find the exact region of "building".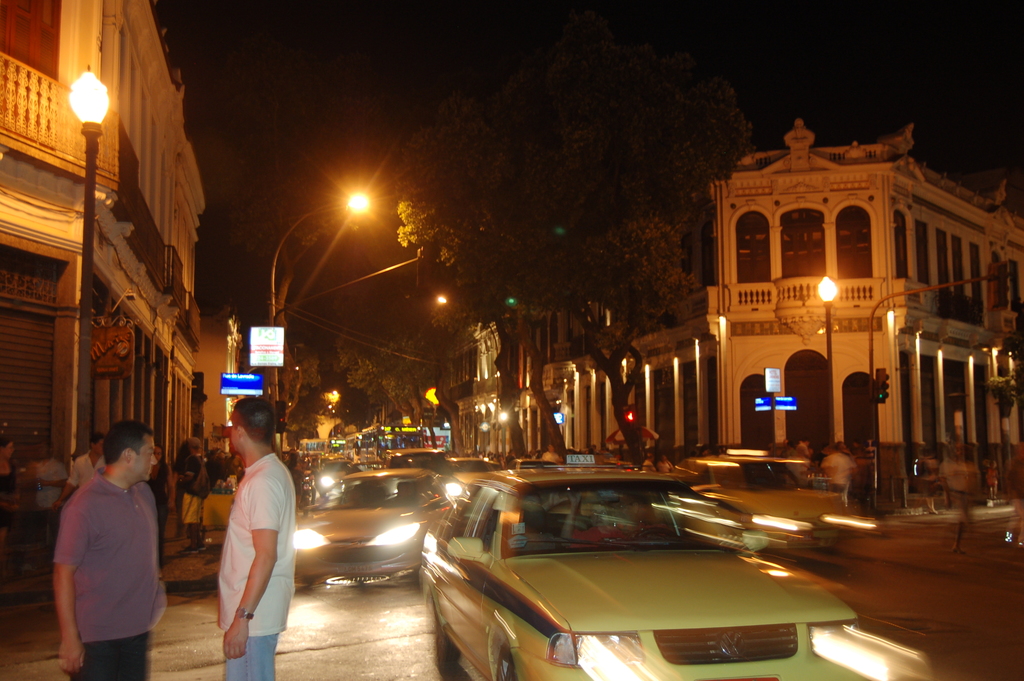
Exact region: (x1=451, y1=116, x2=1023, y2=444).
